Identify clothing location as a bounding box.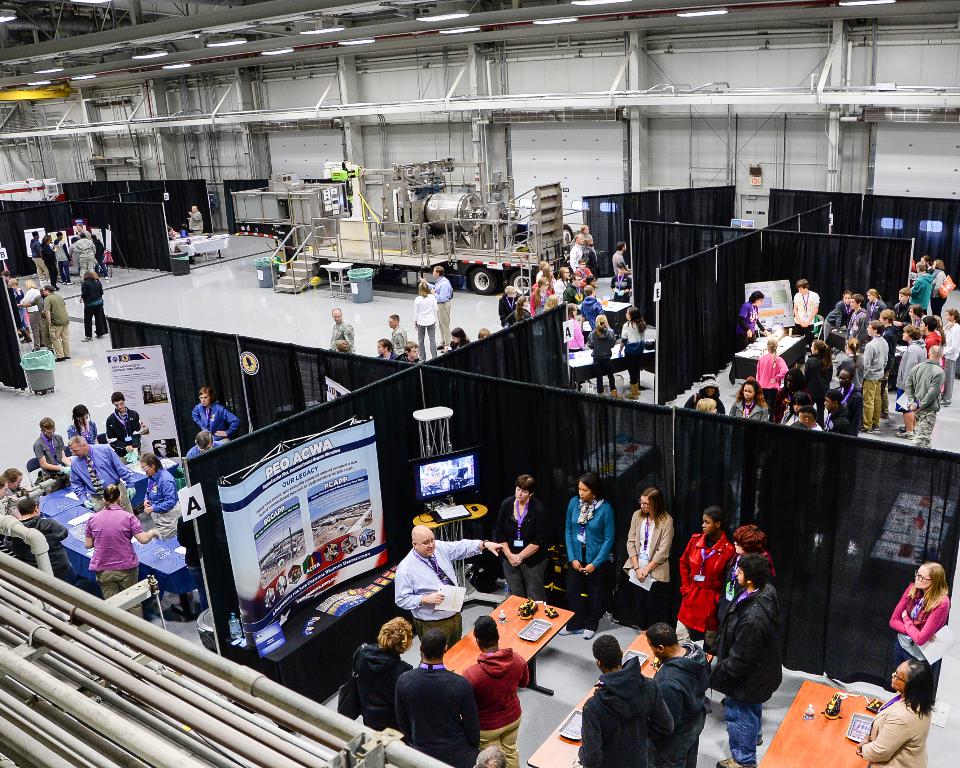
(930,268,949,310).
